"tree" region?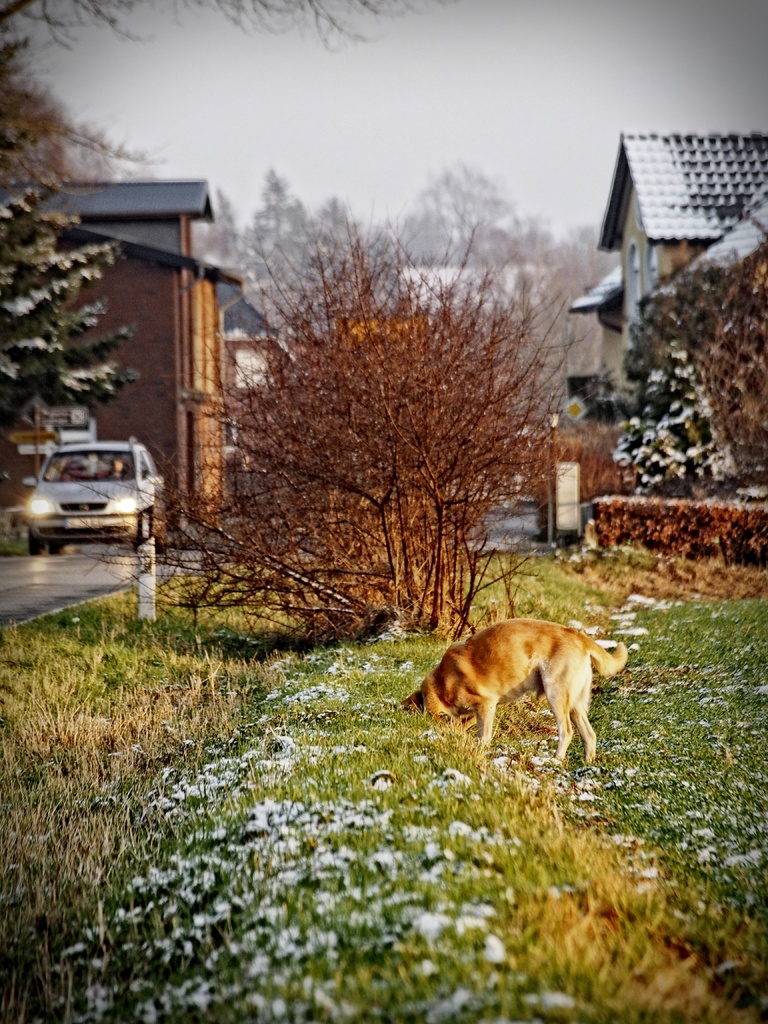
<bbox>72, 207, 584, 665</bbox>
